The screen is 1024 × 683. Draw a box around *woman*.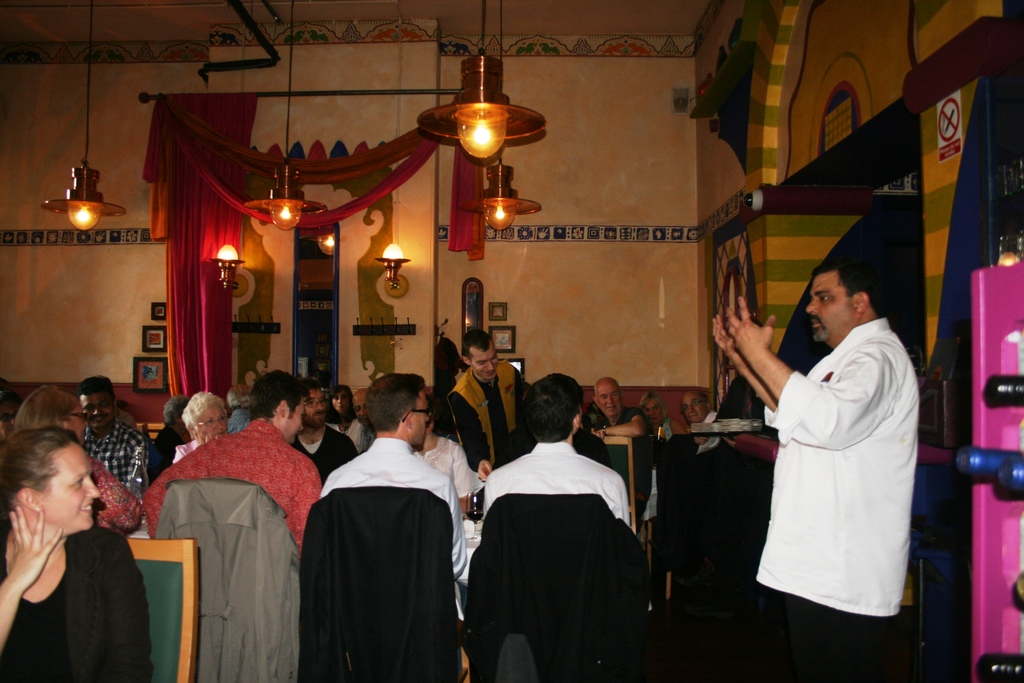
[637,387,692,441].
